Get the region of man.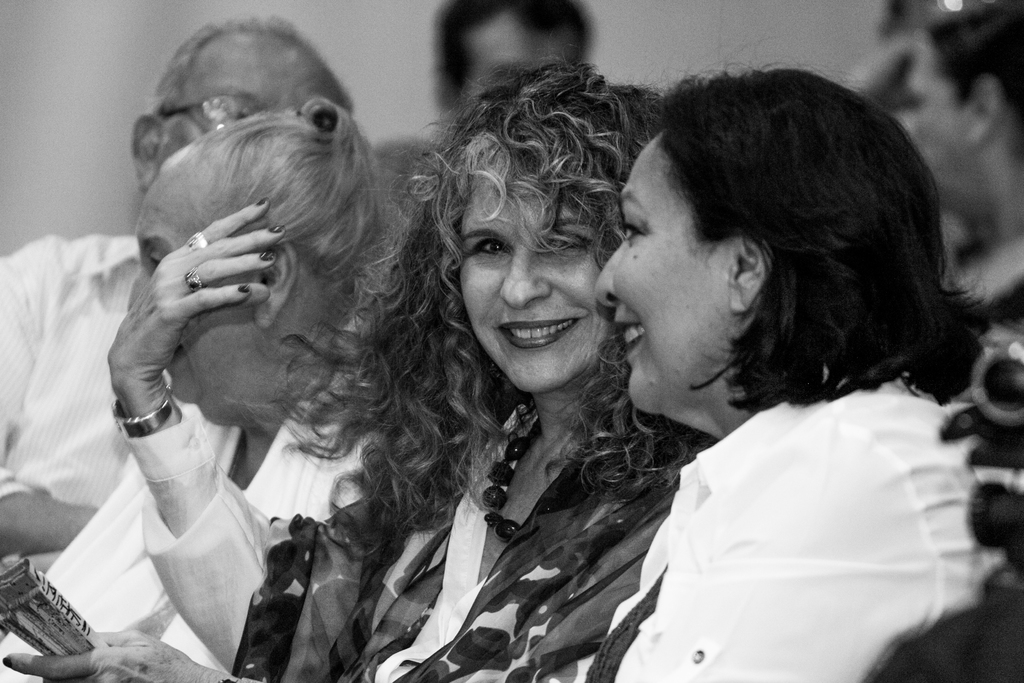
[x1=0, y1=8, x2=354, y2=579].
